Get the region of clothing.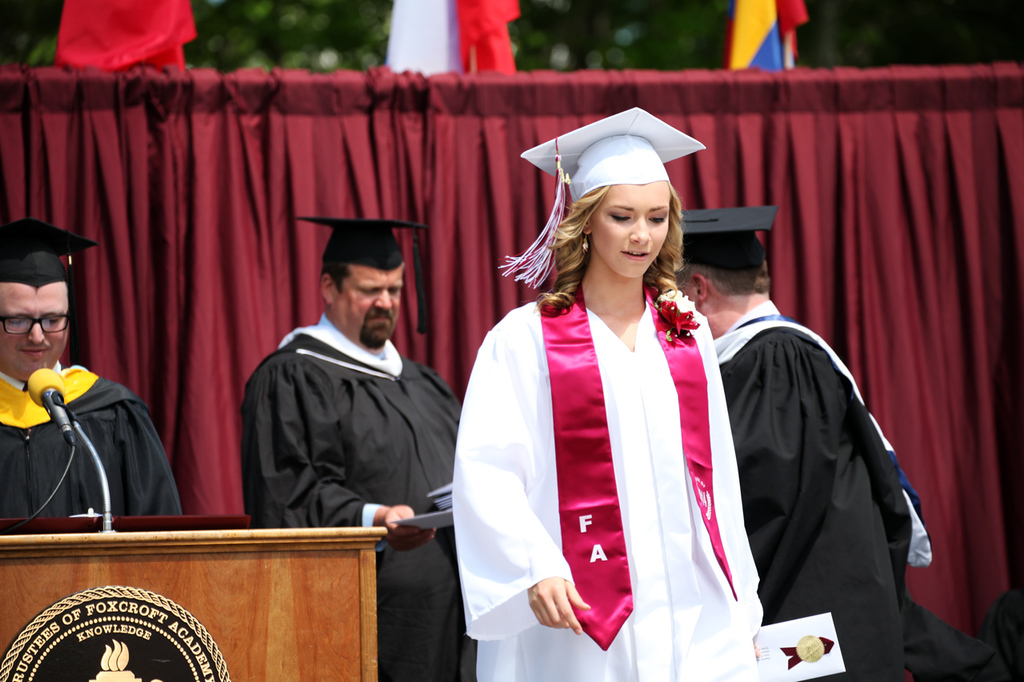
(0, 357, 187, 518).
